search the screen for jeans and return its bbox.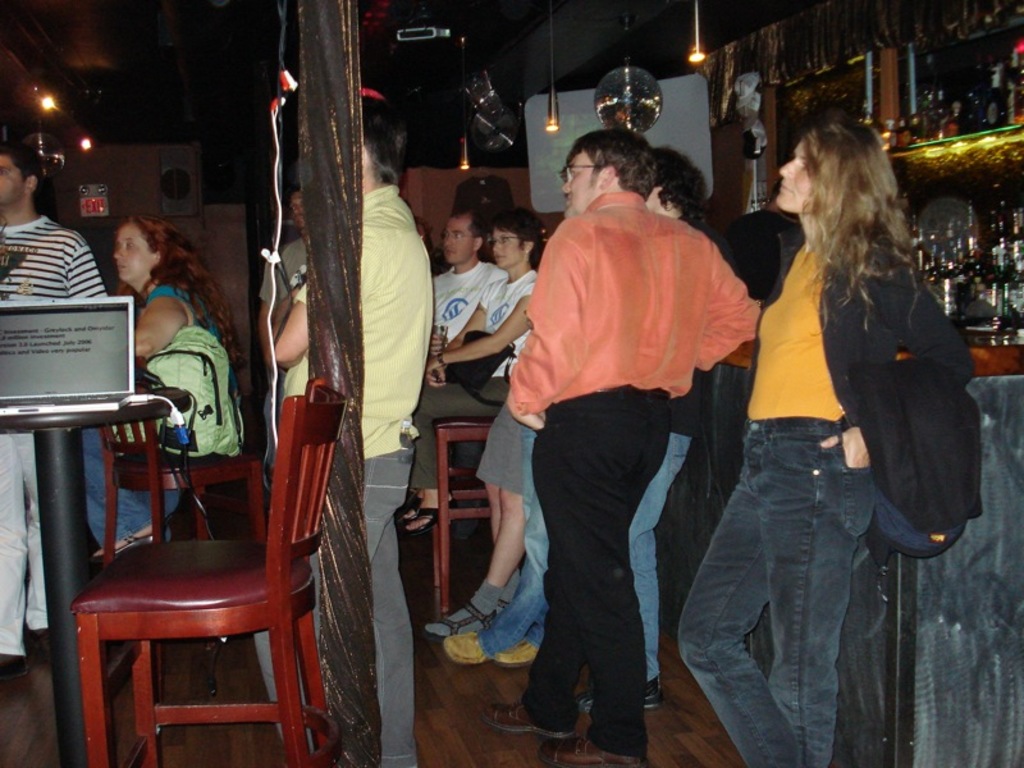
Found: {"x1": 476, "y1": 425, "x2": 543, "y2": 658}.
